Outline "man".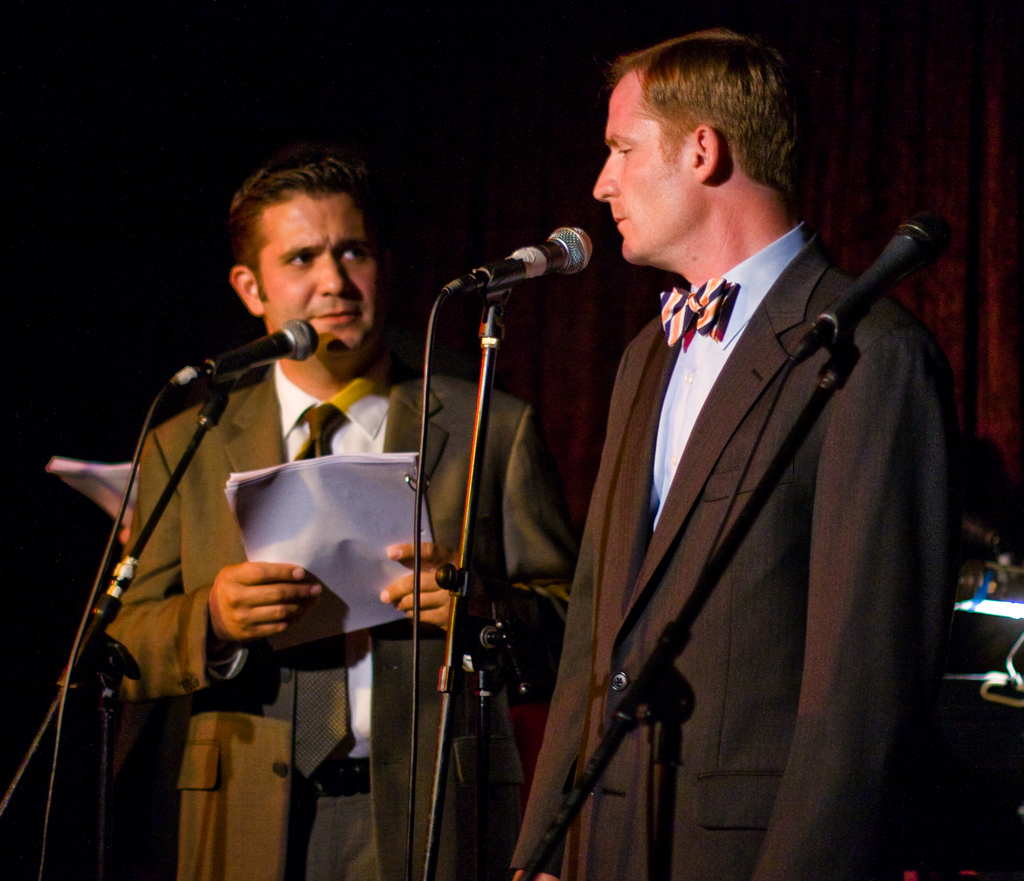
Outline: <region>95, 145, 577, 880</region>.
